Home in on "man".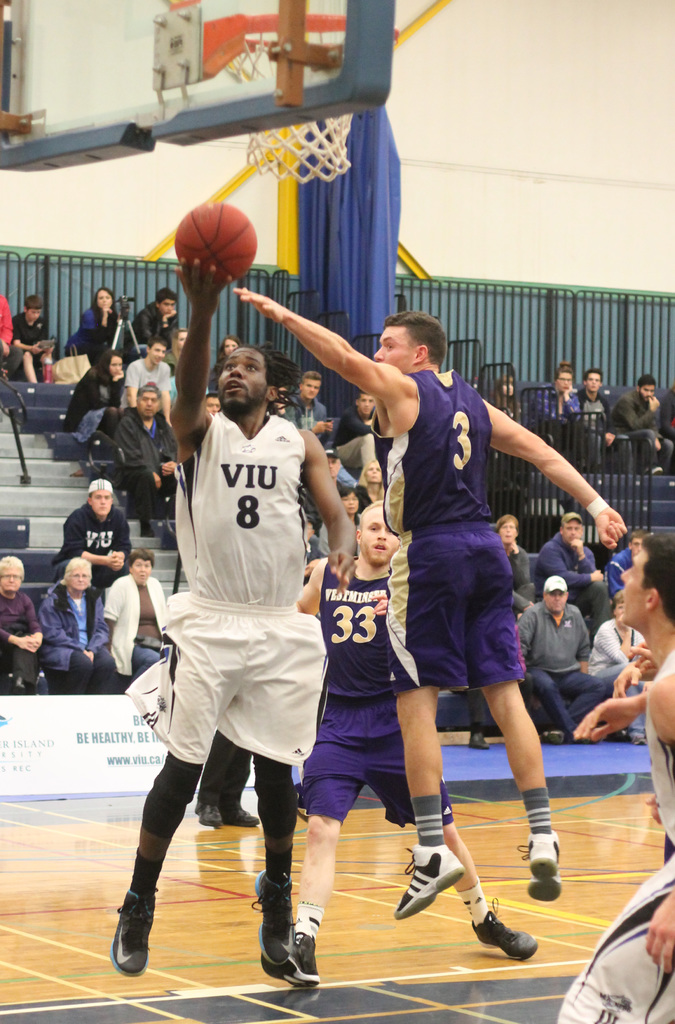
Homed in at locate(117, 342, 174, 426).
